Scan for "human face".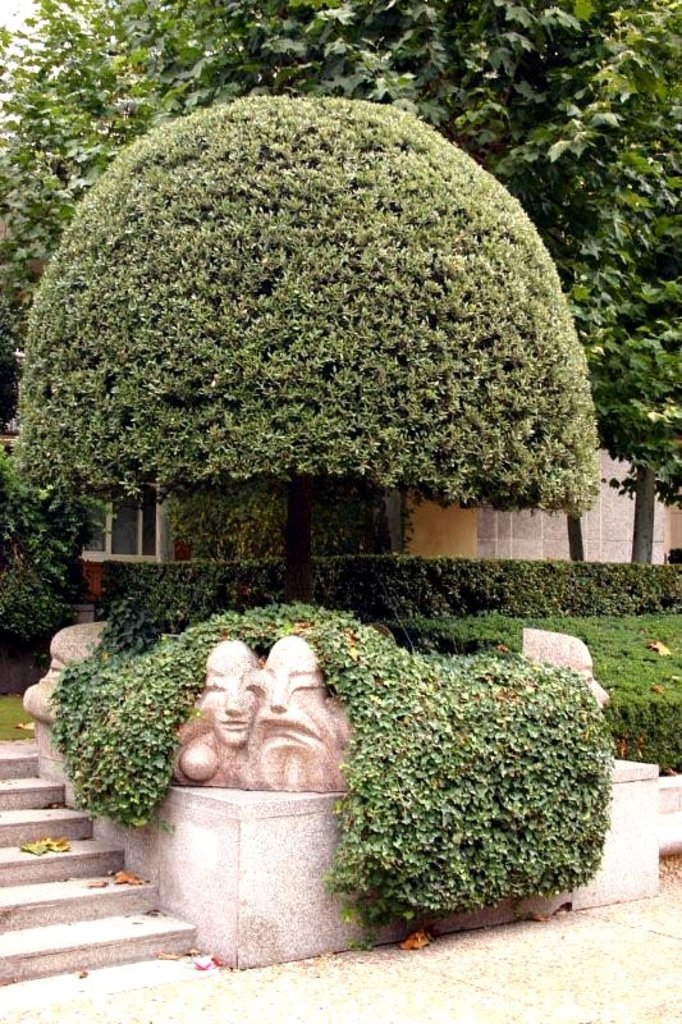
Scan result: box=[207, 643, 255, 750].
